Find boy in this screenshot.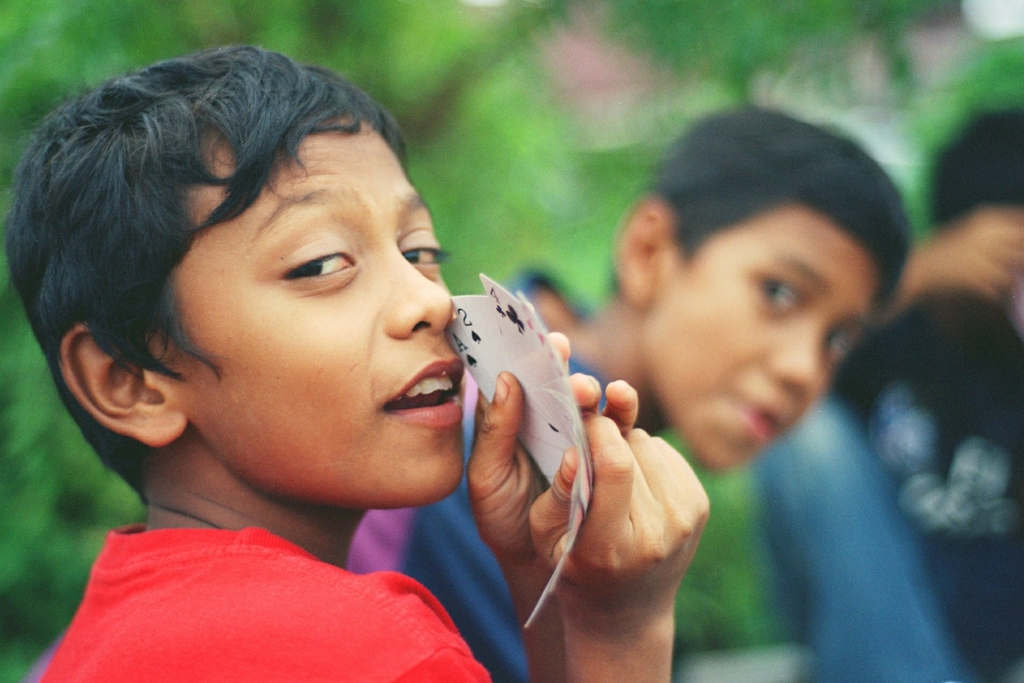
The bounding box for boy is box=[353, 103, 915, 682].
